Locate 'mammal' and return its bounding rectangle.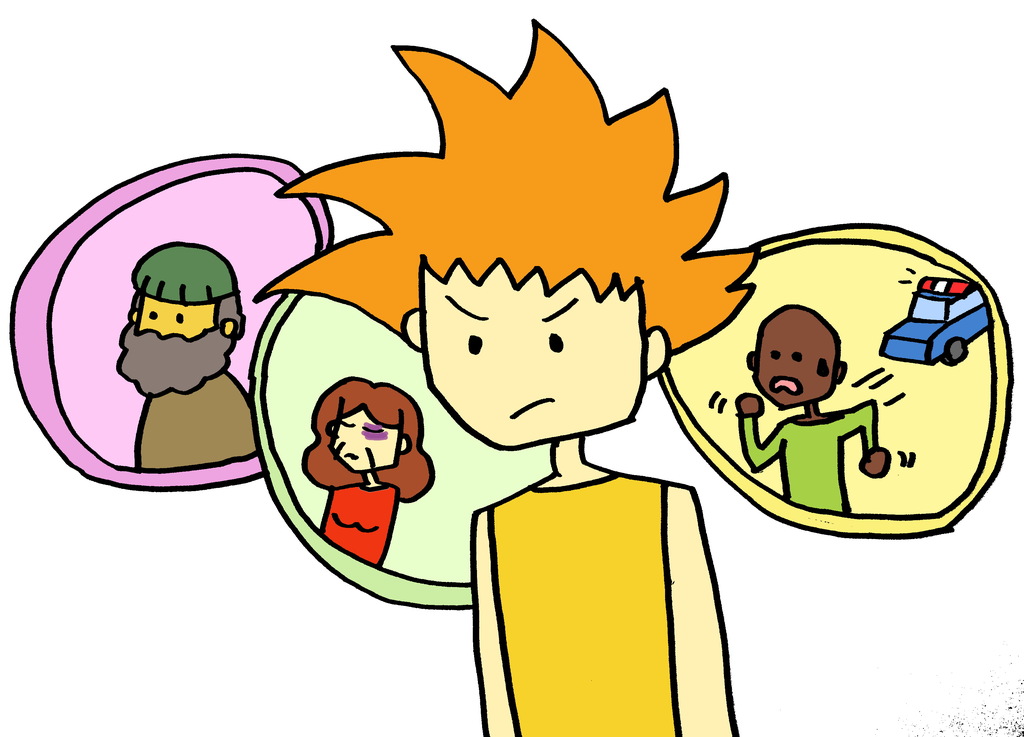
Rect(88, 228, 252, 471).
